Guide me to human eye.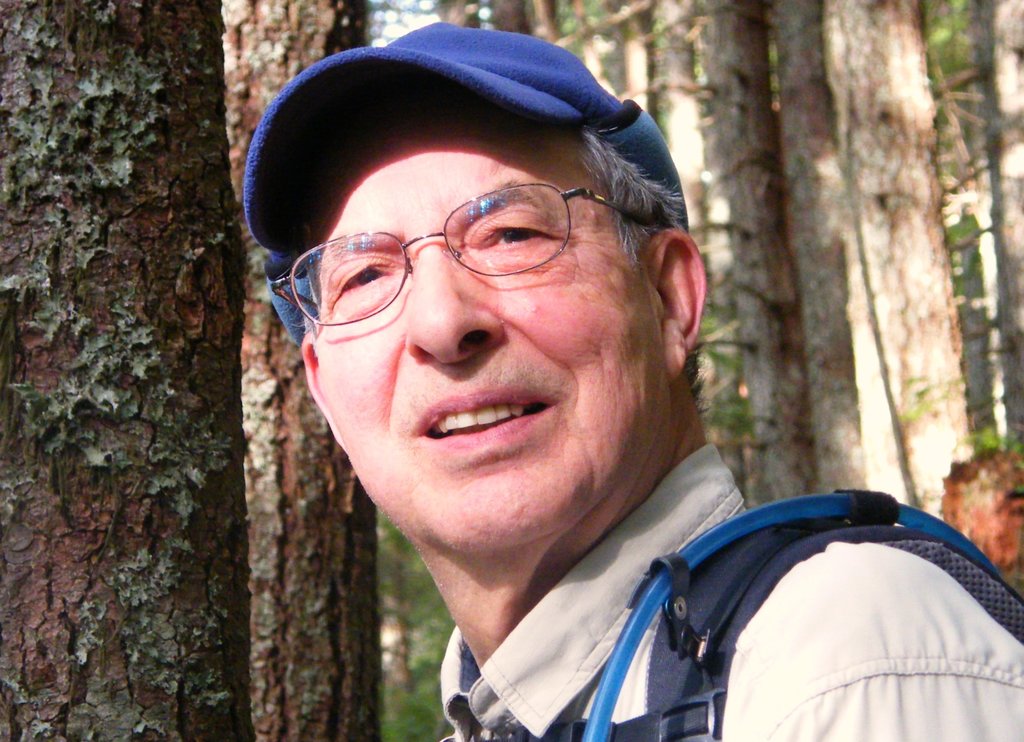
Guidance: [left=325, top=255, right=400, bottom=309].
